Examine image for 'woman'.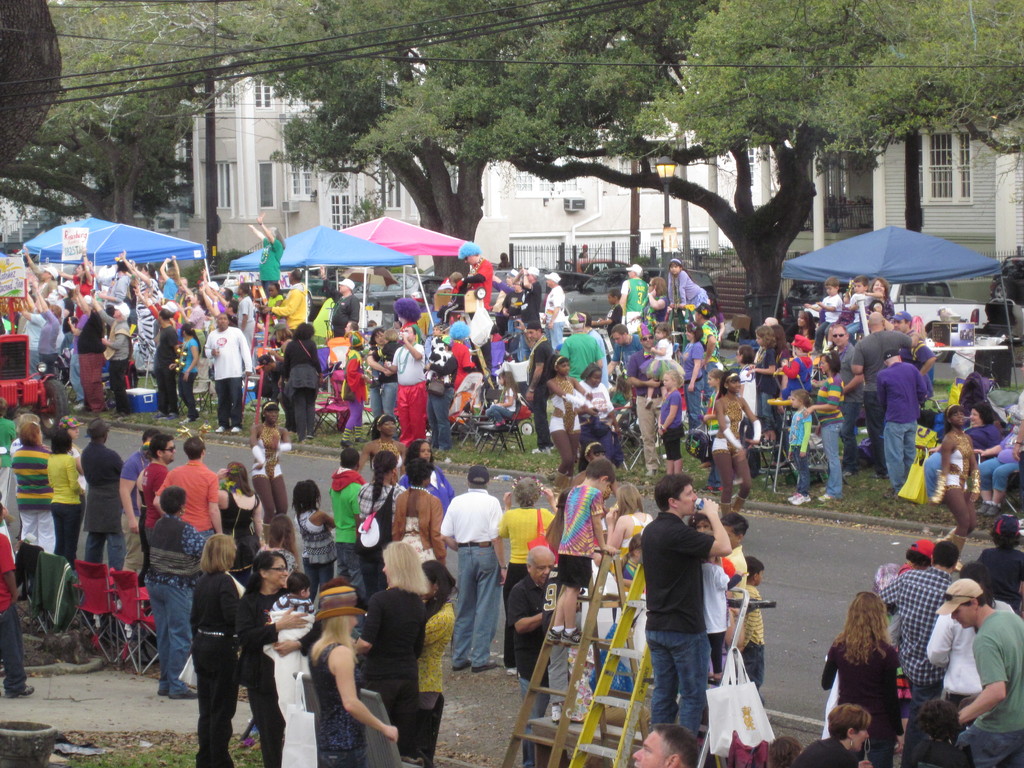
Examination result: pyautogui.locateOnScreen(862, 279, 899, 319).
